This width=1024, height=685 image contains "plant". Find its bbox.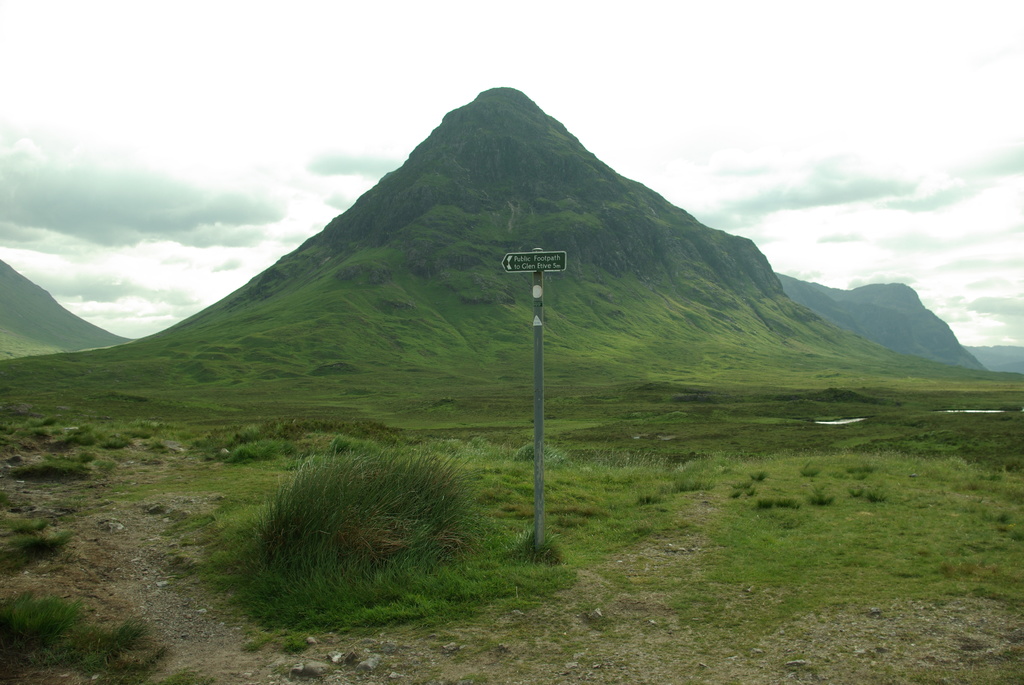
BBox(0, 516, 82, 581).
